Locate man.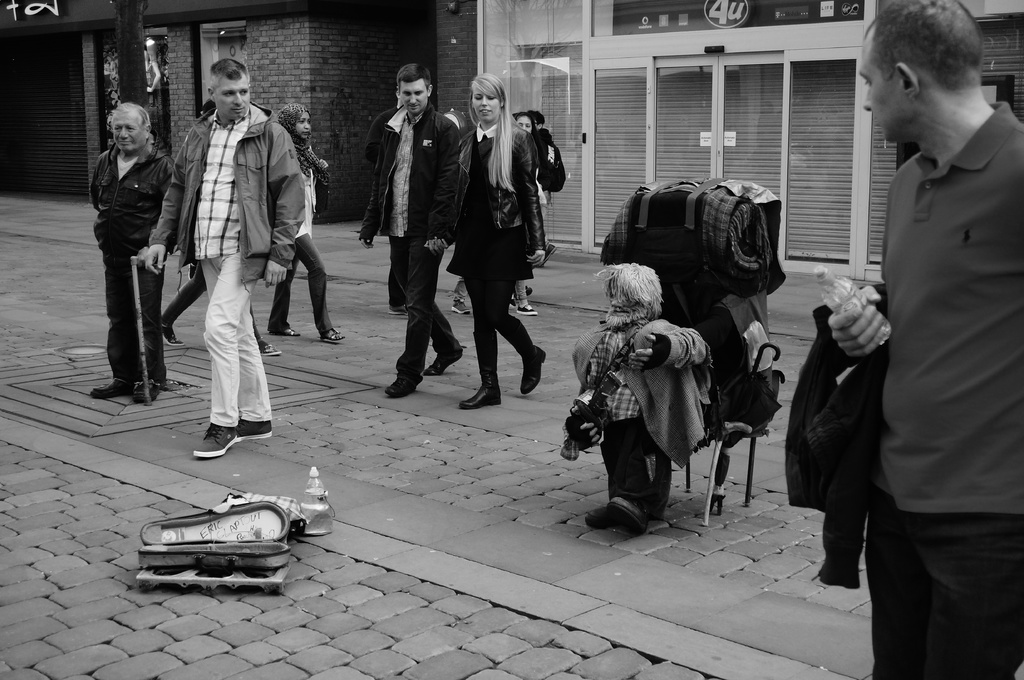
Bounding box: {"left": 527, "top": 109, "right": 562, "bottom": 267}.
